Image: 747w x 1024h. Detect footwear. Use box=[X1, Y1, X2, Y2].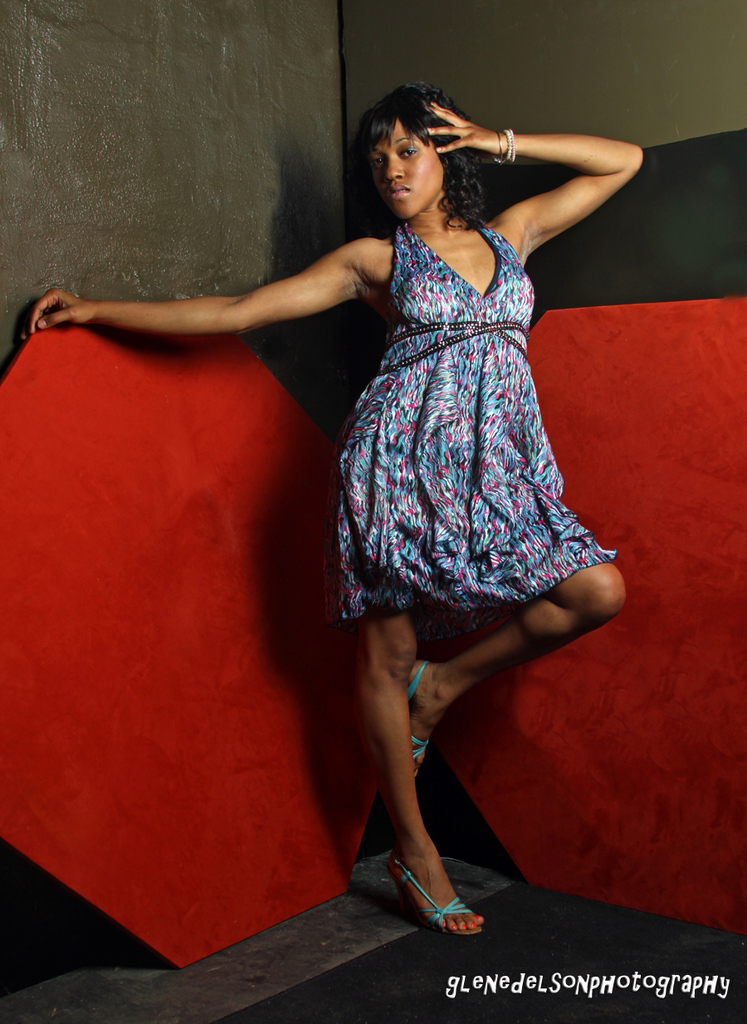
box=[386, 849, 483, 935].
